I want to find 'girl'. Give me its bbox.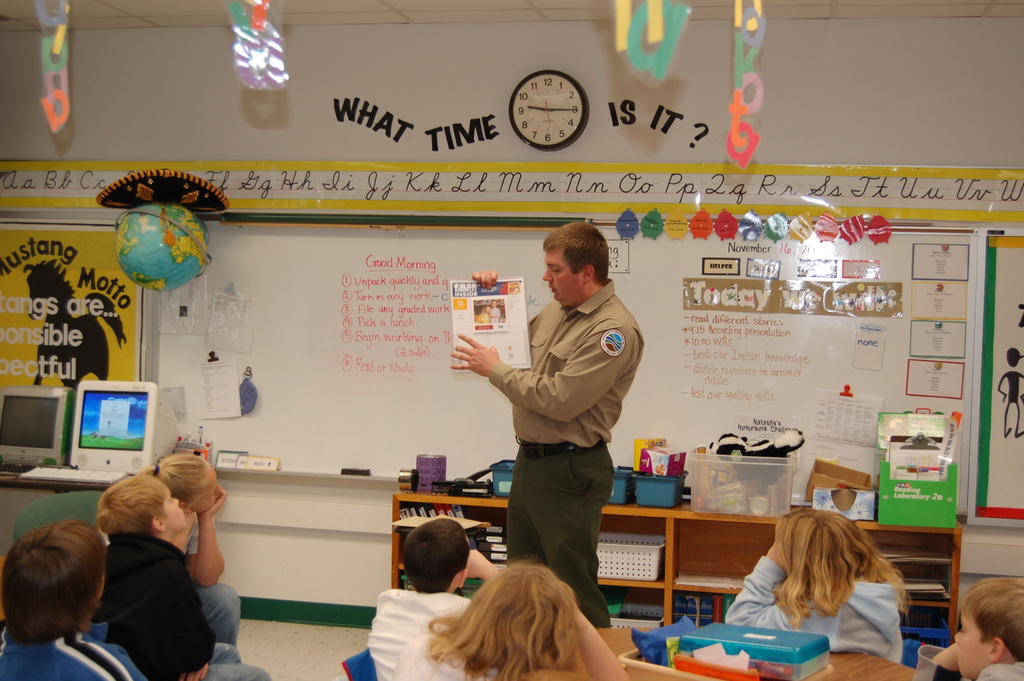
x1=391 y1=553 x2=630 y2=680.
